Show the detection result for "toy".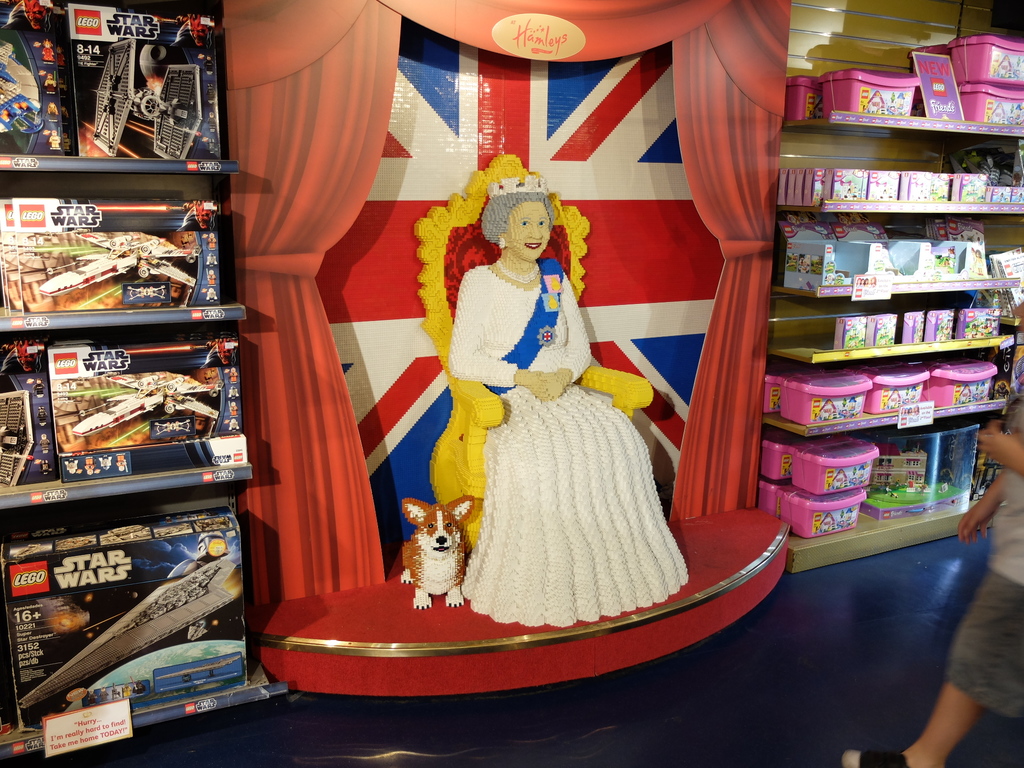
816,397,860,422.
